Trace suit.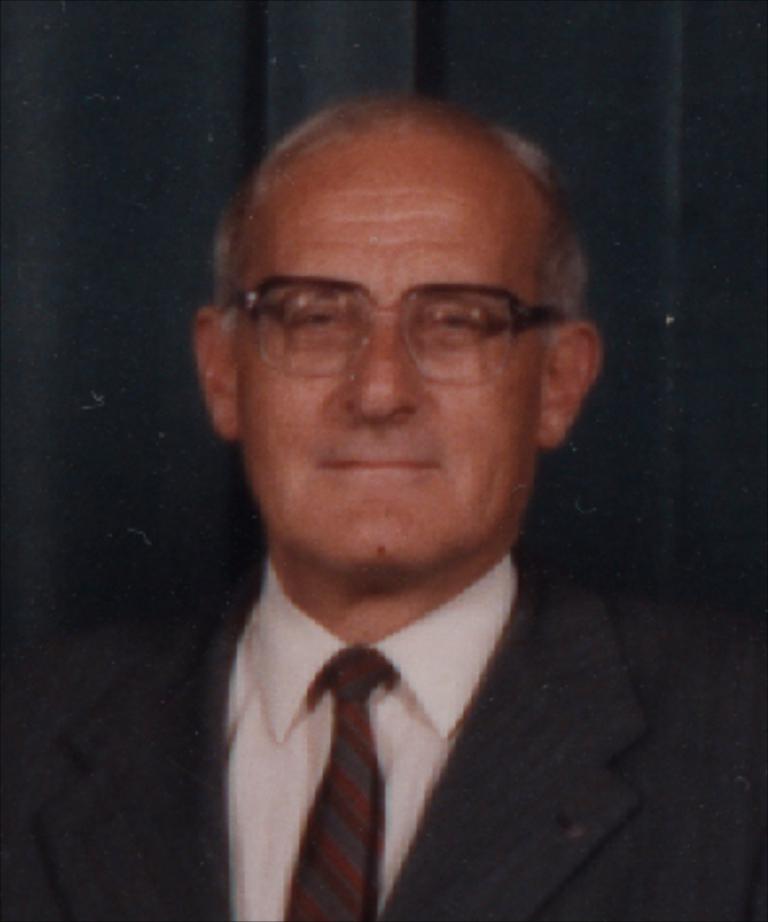
Traced to [x1=0, y1=552, x2=765, y2=919].
